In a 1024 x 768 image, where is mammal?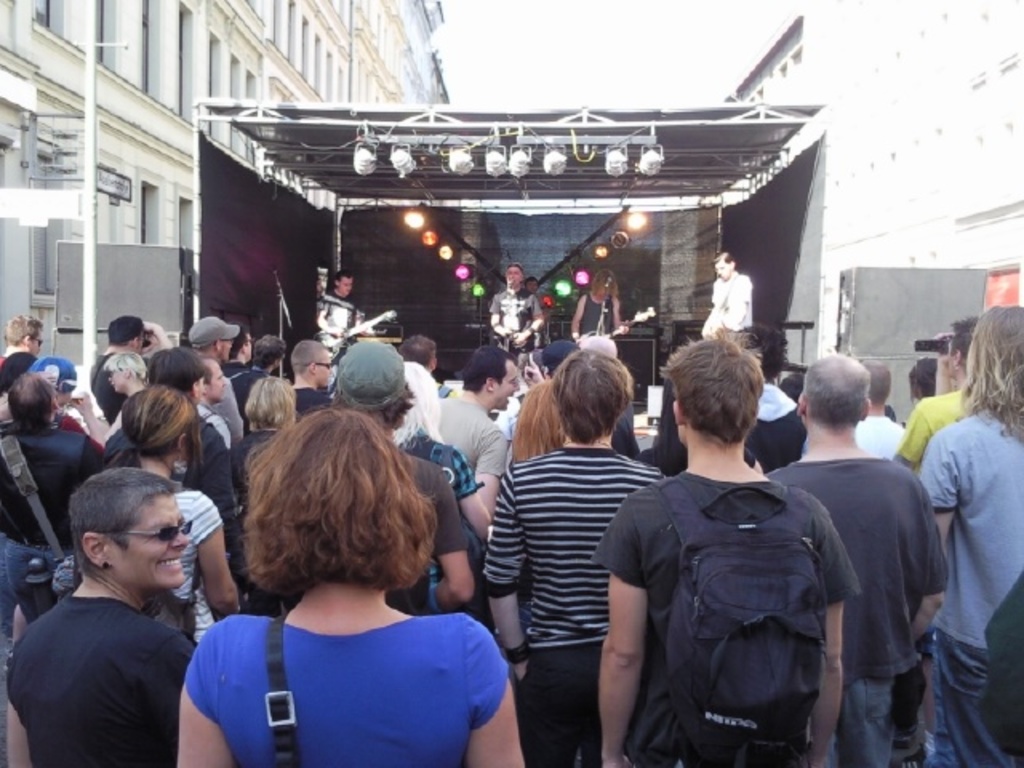
<box>893,314,976,766</box>.
